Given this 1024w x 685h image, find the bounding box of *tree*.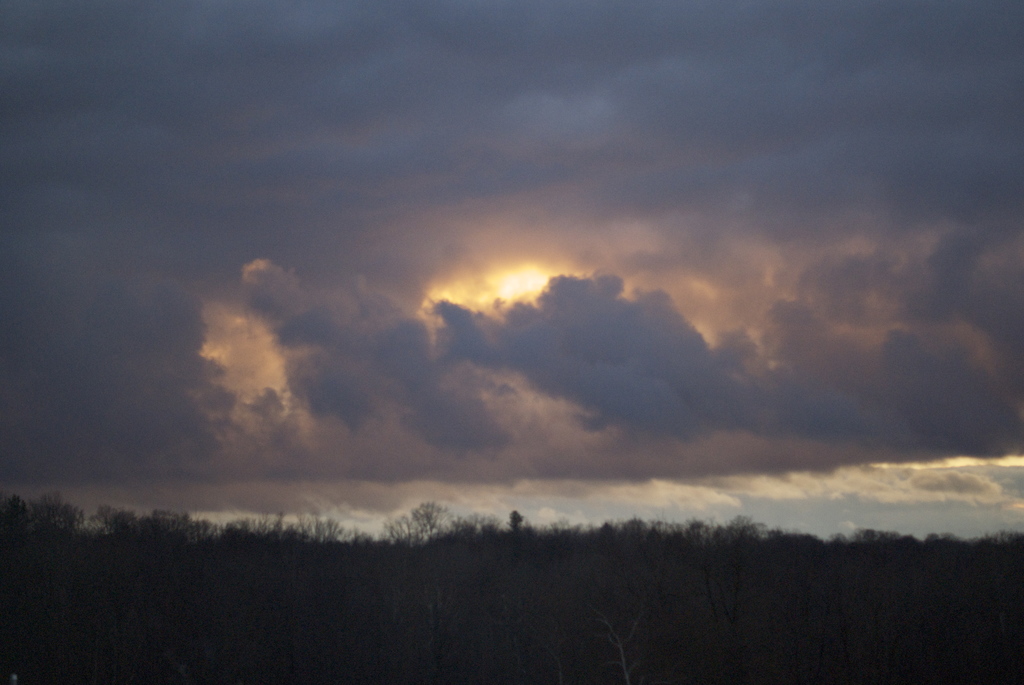
detection(502, 508, 525, 529).
